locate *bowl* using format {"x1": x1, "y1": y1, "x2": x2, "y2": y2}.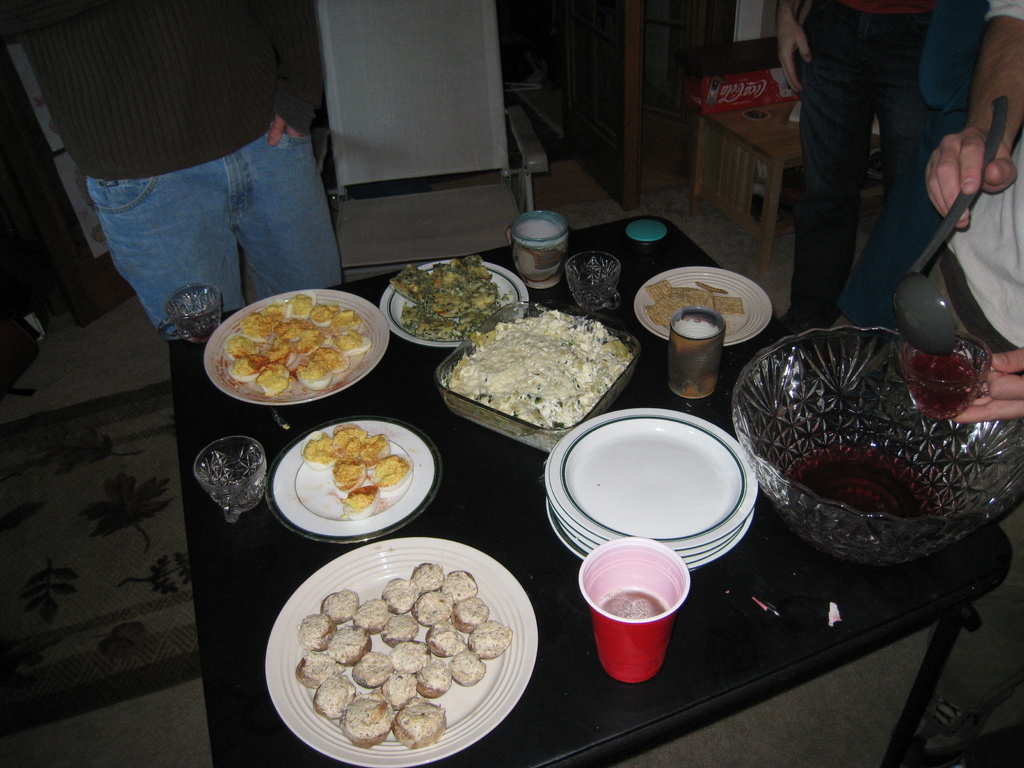
{"x1": 732, "y1": 323, "x2": 1023, "y2": 562}.
